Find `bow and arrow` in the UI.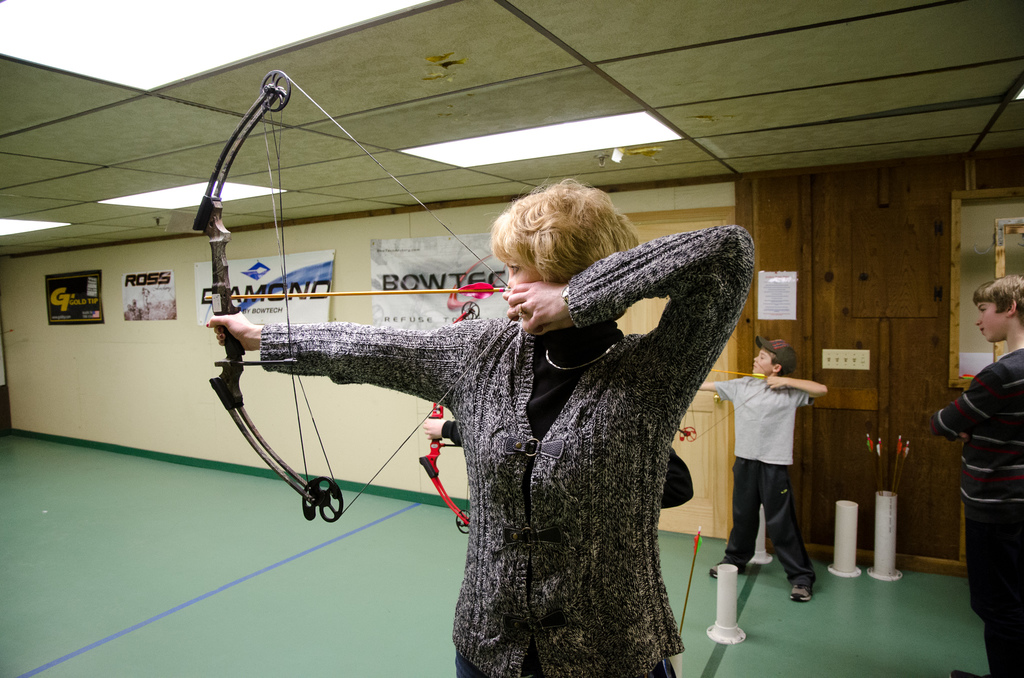
UI element at [left=863, top=433, right=883, bottom=498].
